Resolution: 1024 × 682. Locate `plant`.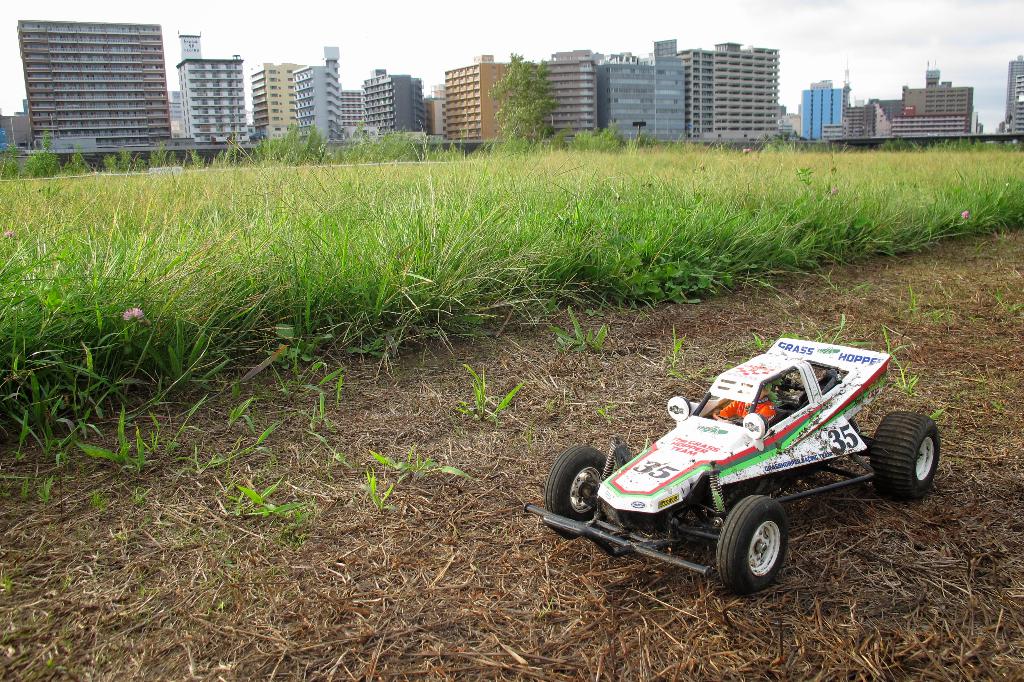
region(595, 395, 614, 422).
